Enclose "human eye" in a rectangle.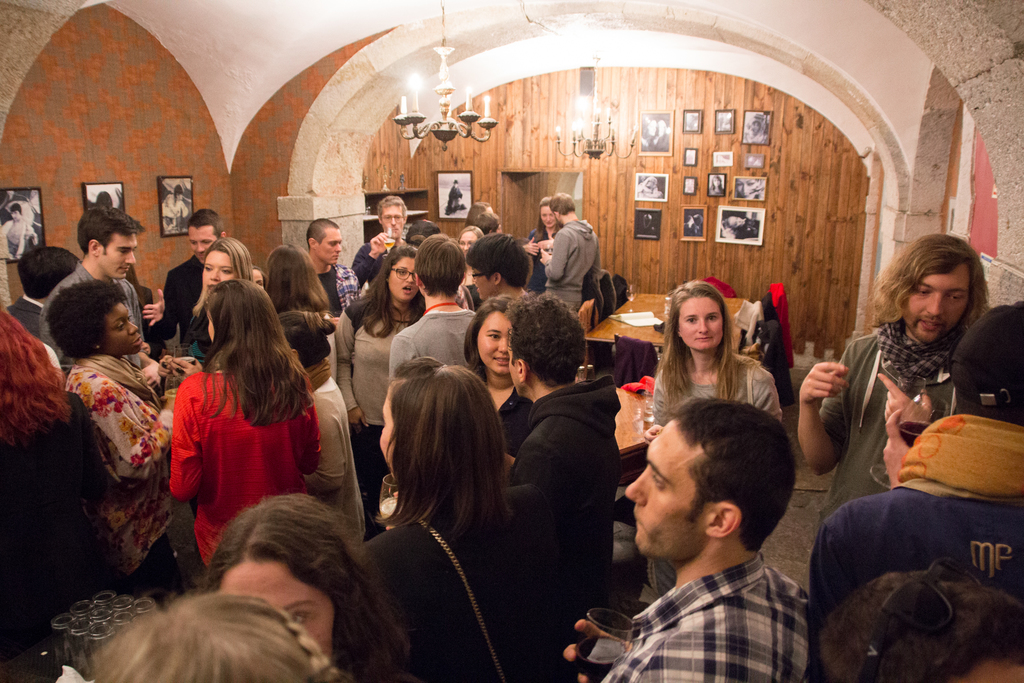
detection(488, 333, 503, 344).
